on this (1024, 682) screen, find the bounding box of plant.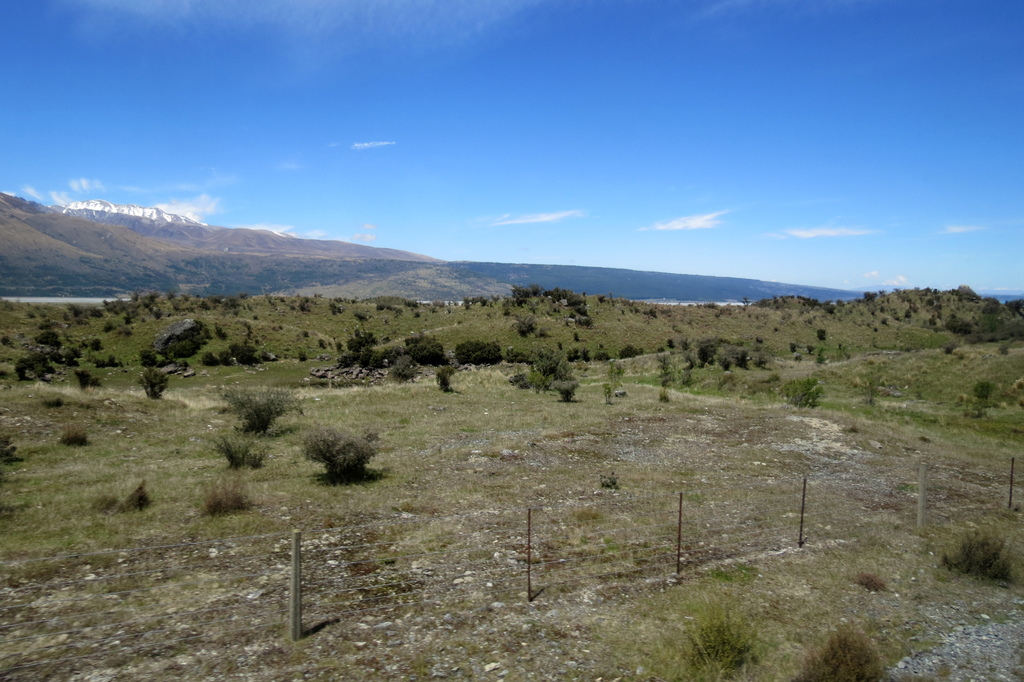
Bounding box: BBox(14, 349, 58, 382).
